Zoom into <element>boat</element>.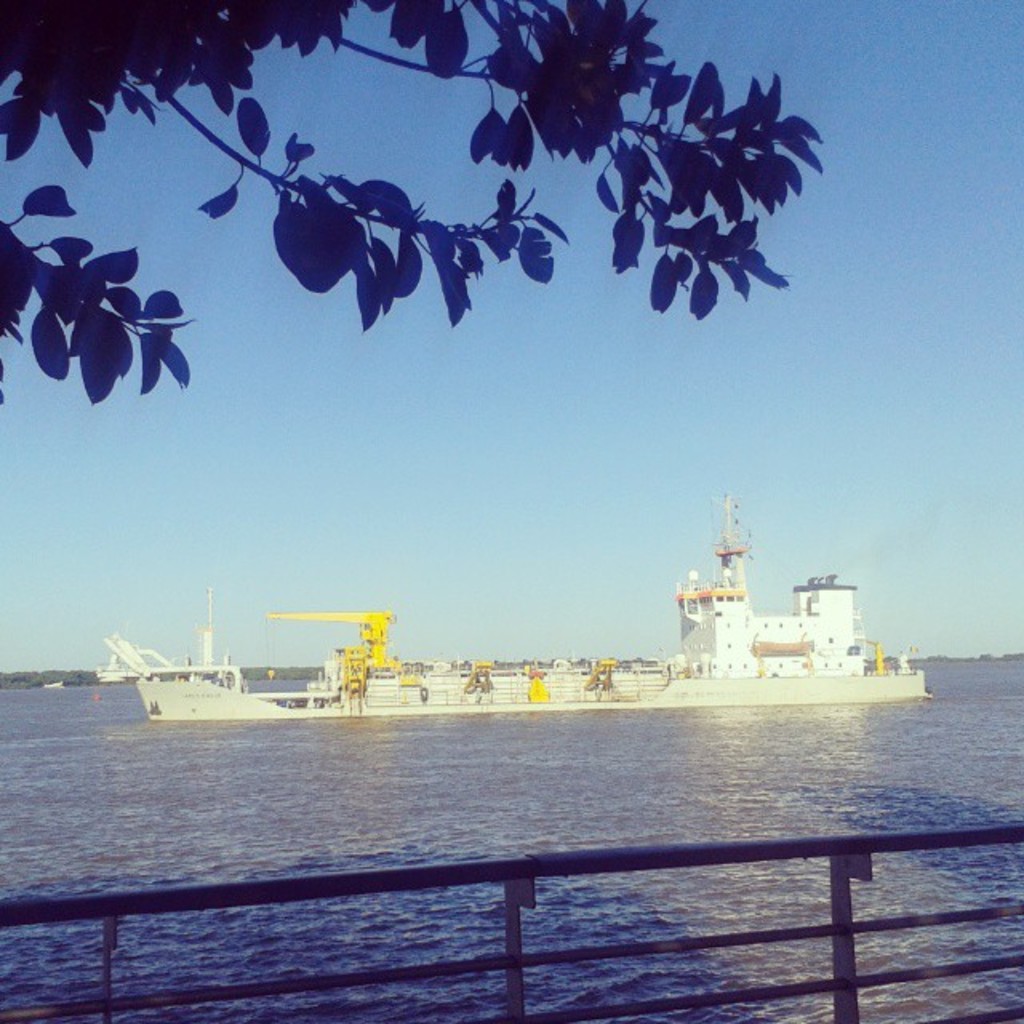
Zoom target: (58,485,941,726).
